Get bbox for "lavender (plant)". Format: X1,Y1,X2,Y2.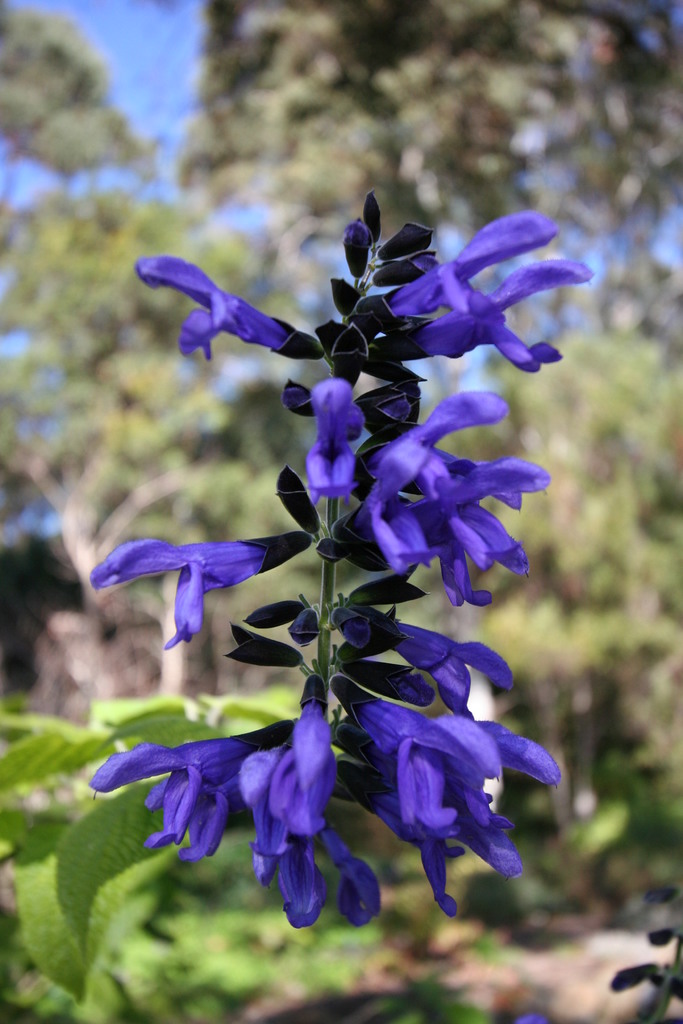
7,171,621,940.
